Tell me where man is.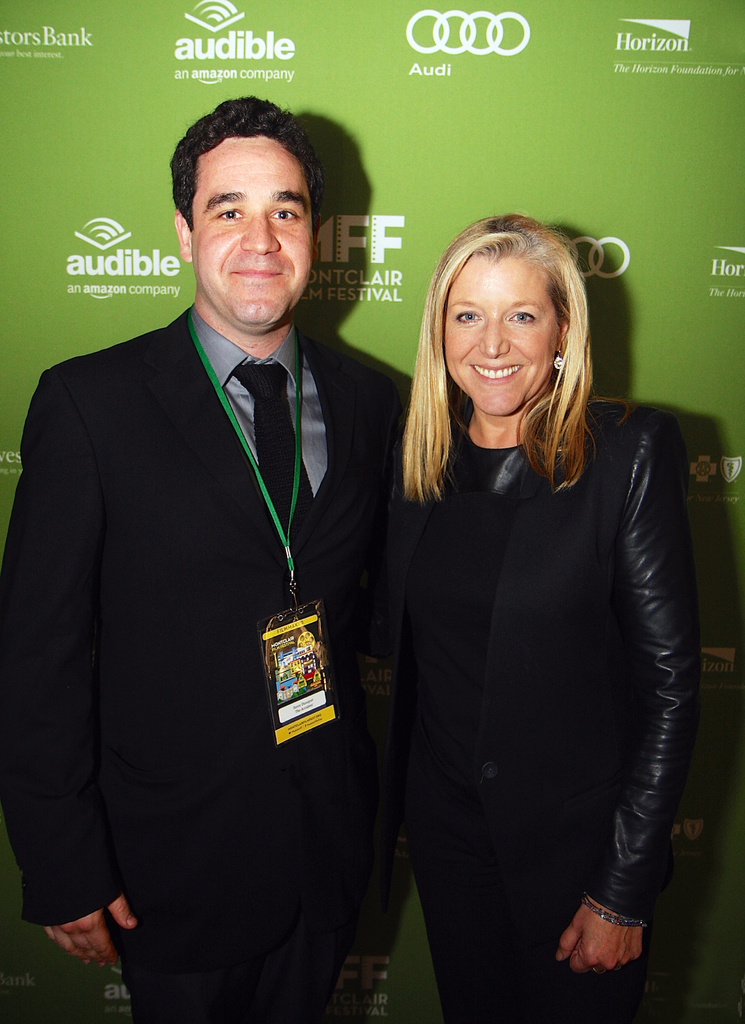
man is at <region>18, 81, 405, 1006</region>.
